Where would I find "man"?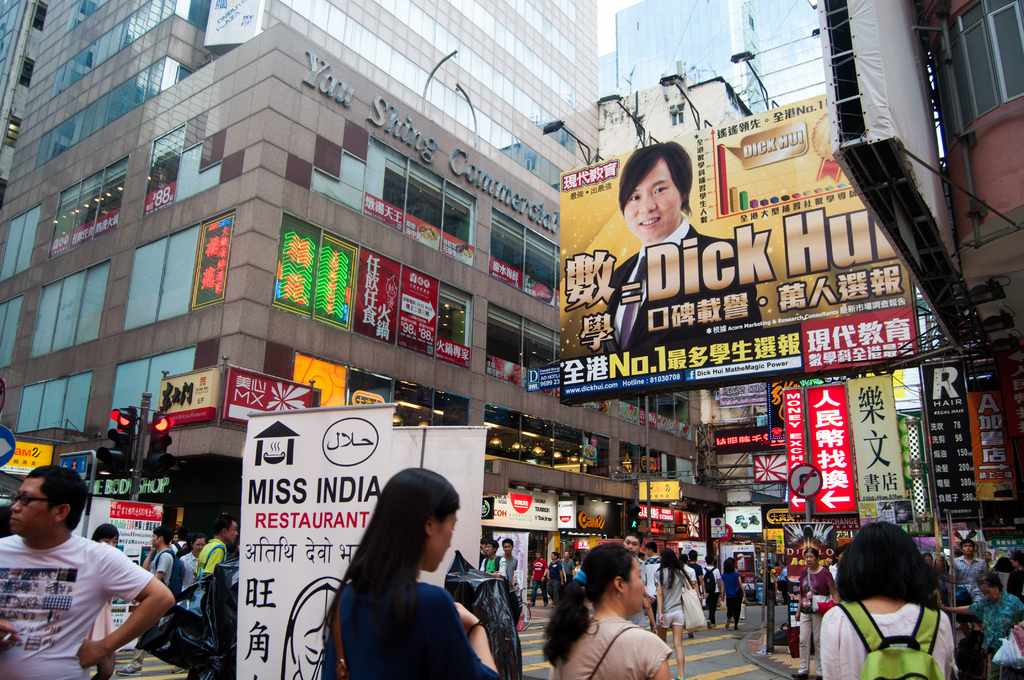
At (x1=477, y1=538, x2=508, y2=581).
